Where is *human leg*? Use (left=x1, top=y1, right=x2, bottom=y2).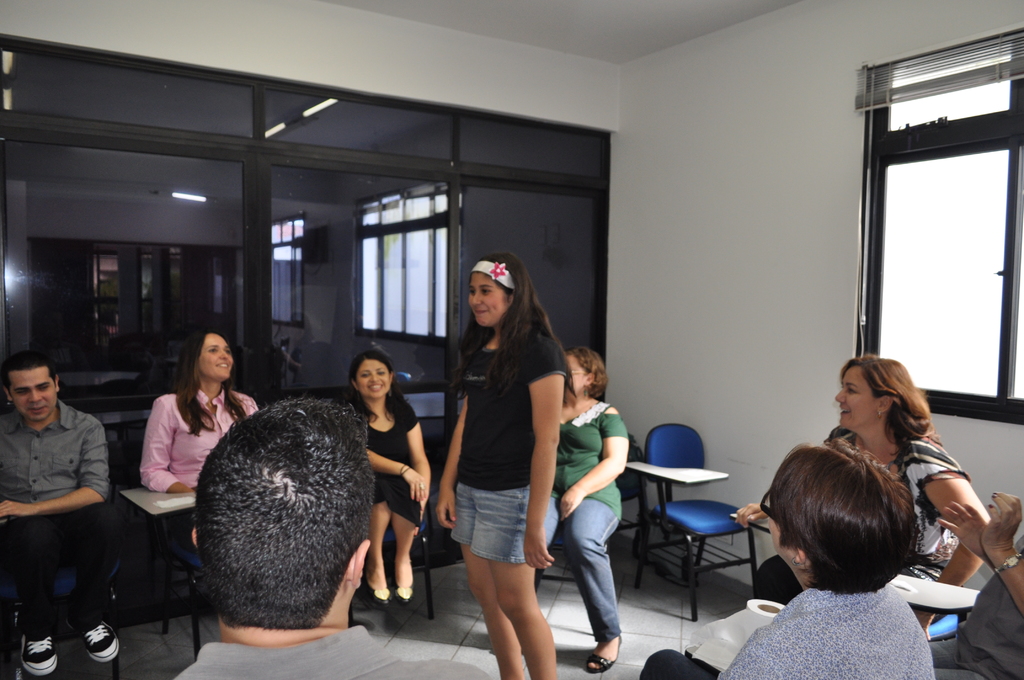
(left=569, top=492, right=619, bottom=665).
